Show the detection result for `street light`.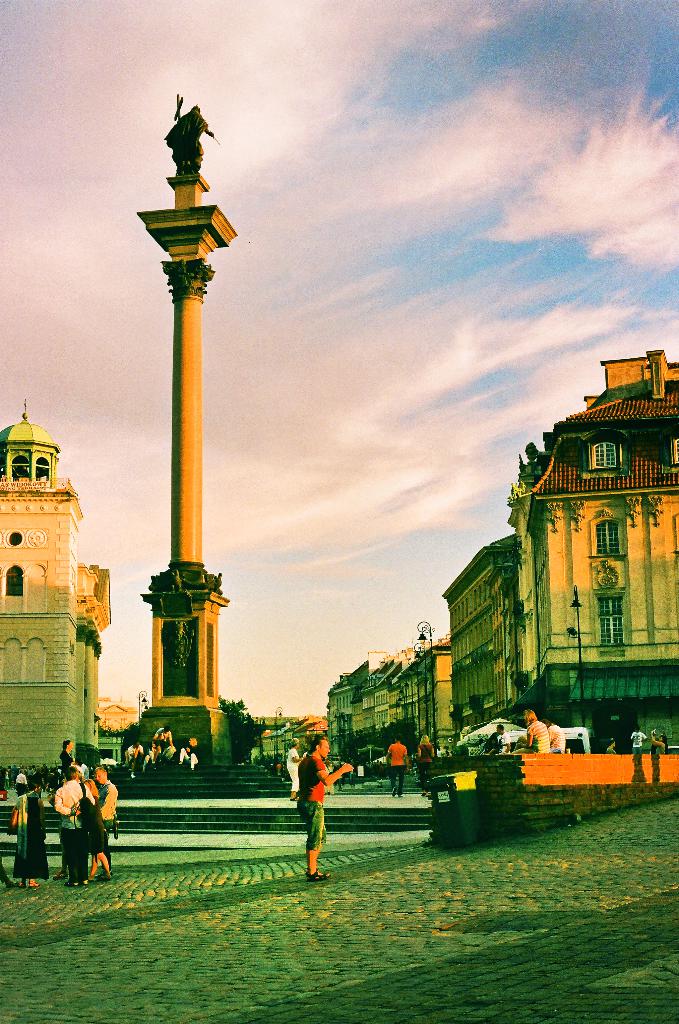
136 688 147 723.
